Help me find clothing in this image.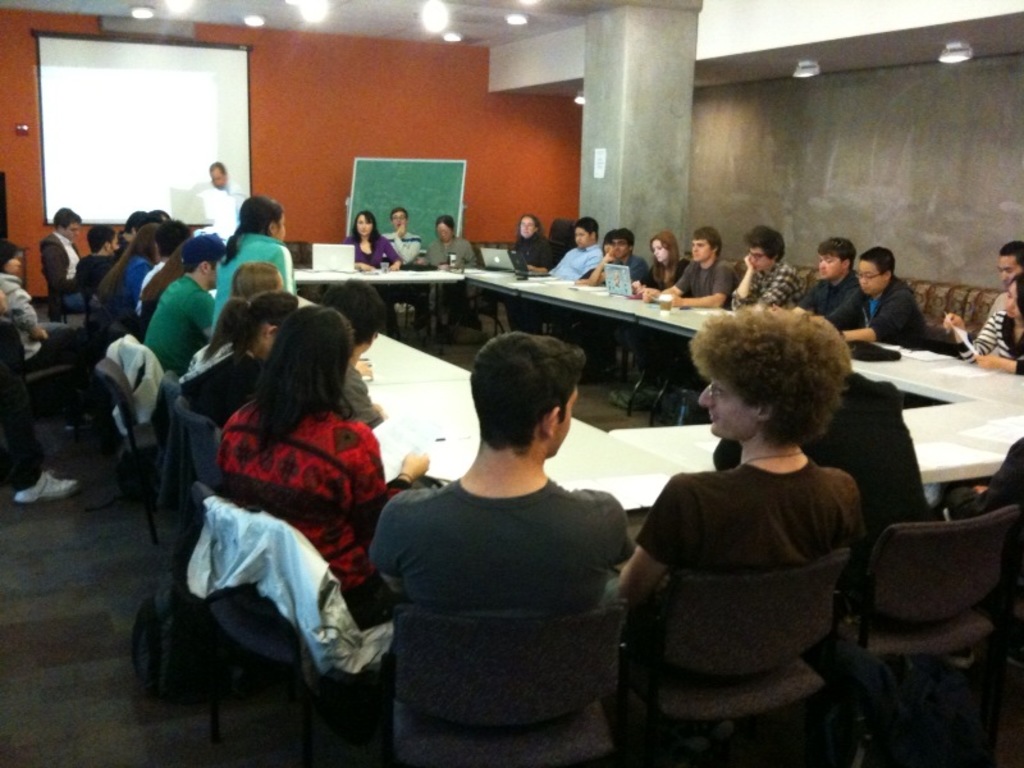
Found it: (141,268,211,372).
